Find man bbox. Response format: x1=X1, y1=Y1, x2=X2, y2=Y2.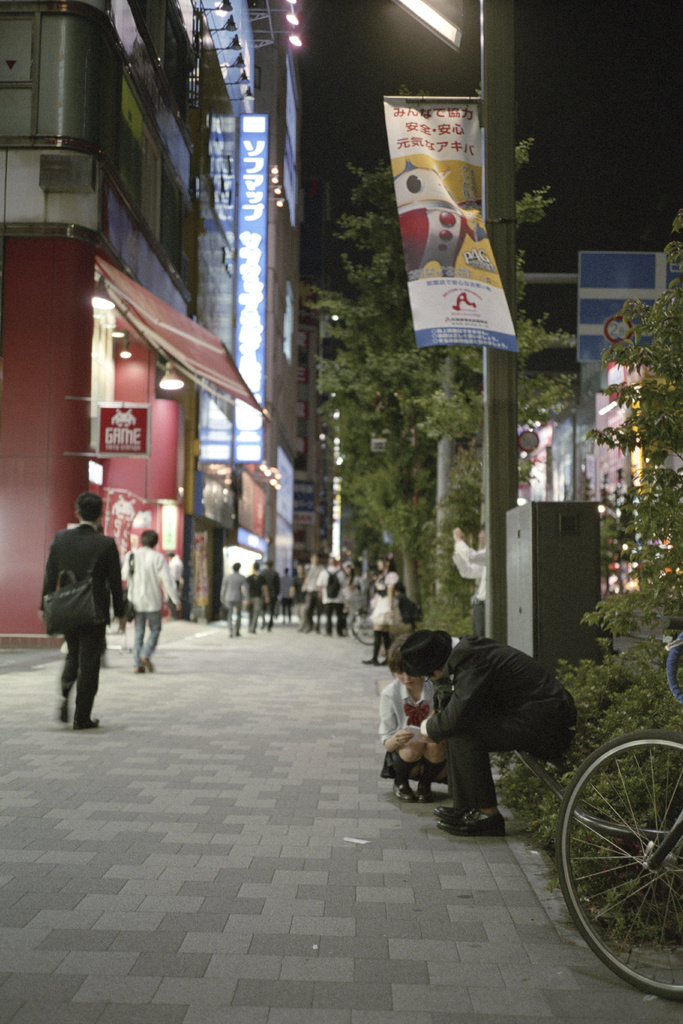
x1=299, y1=551, x2=325, y2=633.
